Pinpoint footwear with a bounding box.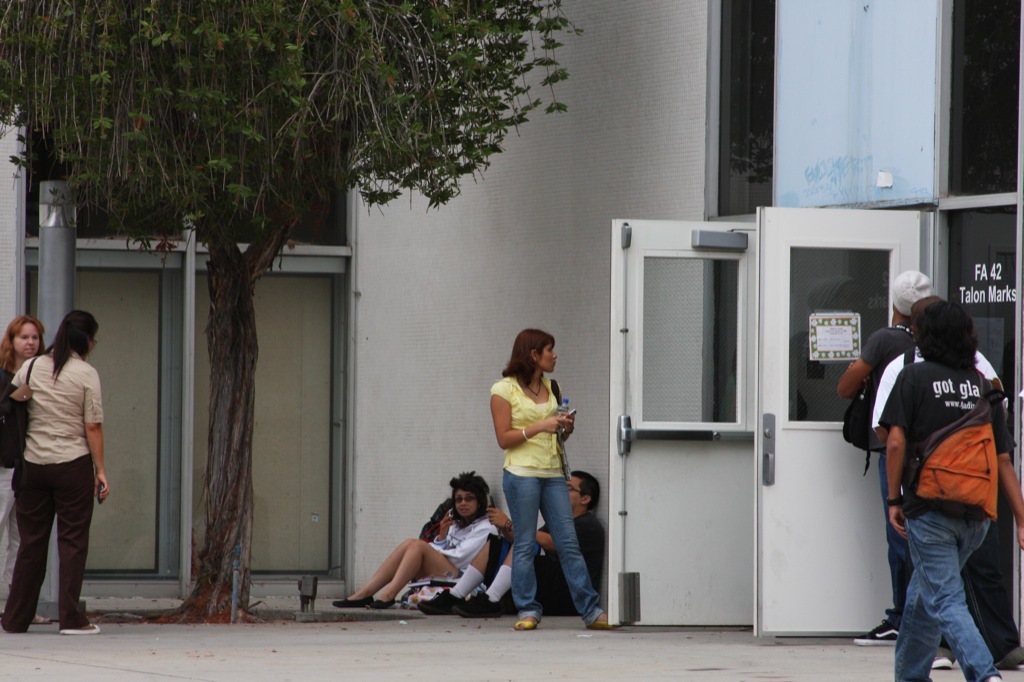
Rect(594, 612, 619, 630).
